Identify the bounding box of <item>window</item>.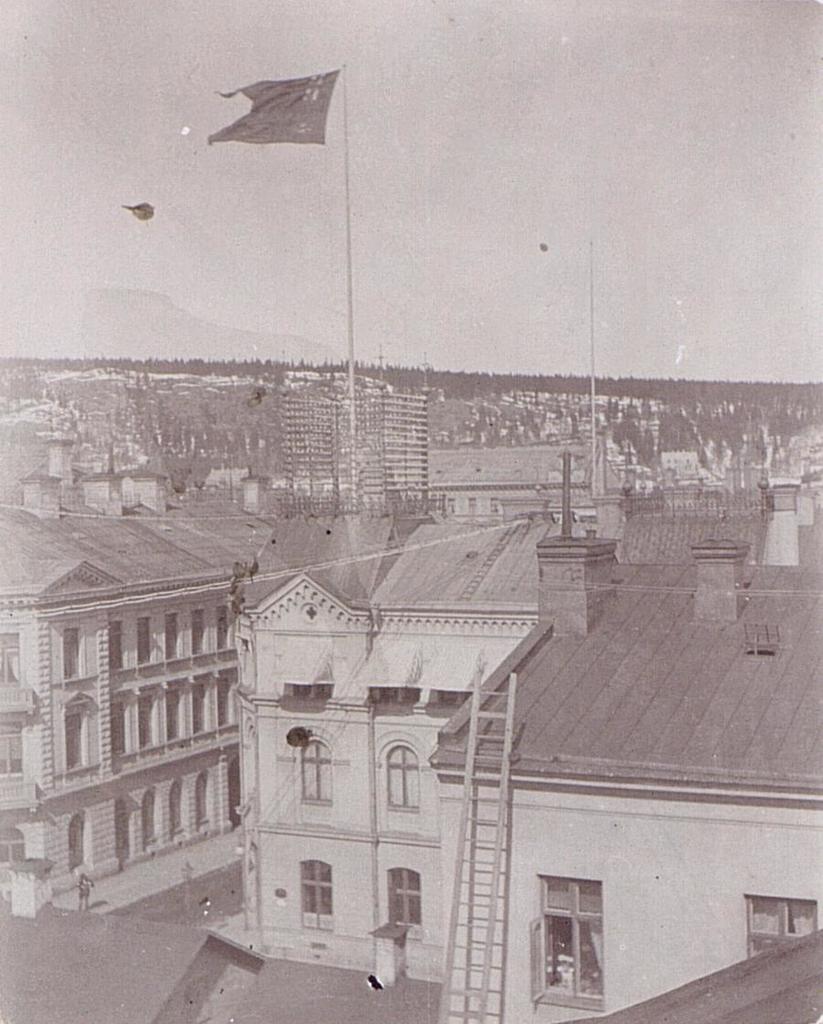
bbox(193, 606, 208, 652).
